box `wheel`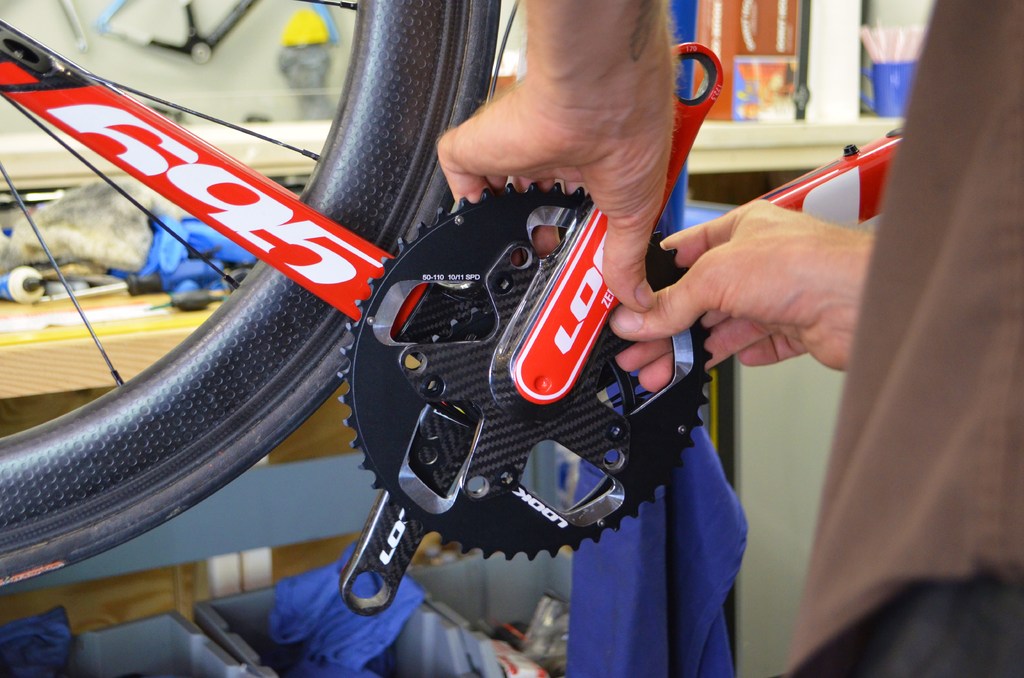
box(0, 0, 501, 586)
